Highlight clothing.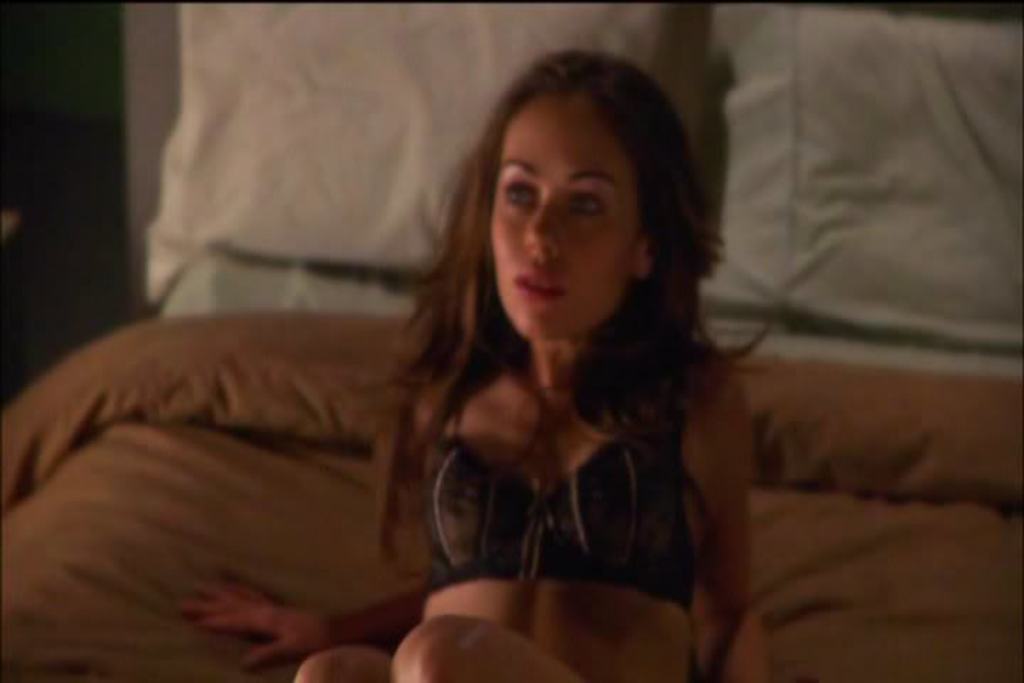
Highlighted region: <region>424, 396, 694, 600</region>.
